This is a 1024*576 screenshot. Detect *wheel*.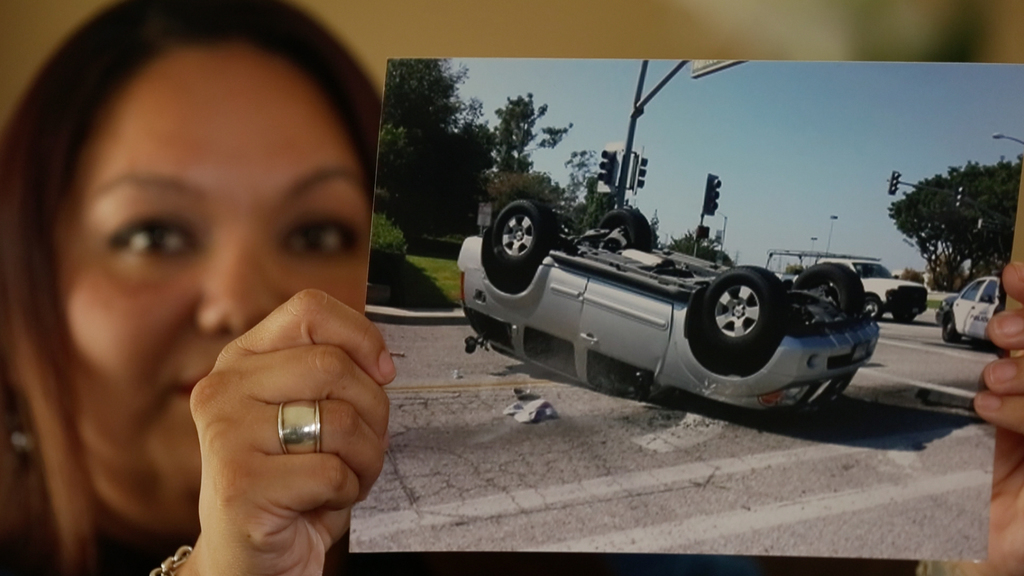
x1=796 y1=260 x2=866 y2=317.
